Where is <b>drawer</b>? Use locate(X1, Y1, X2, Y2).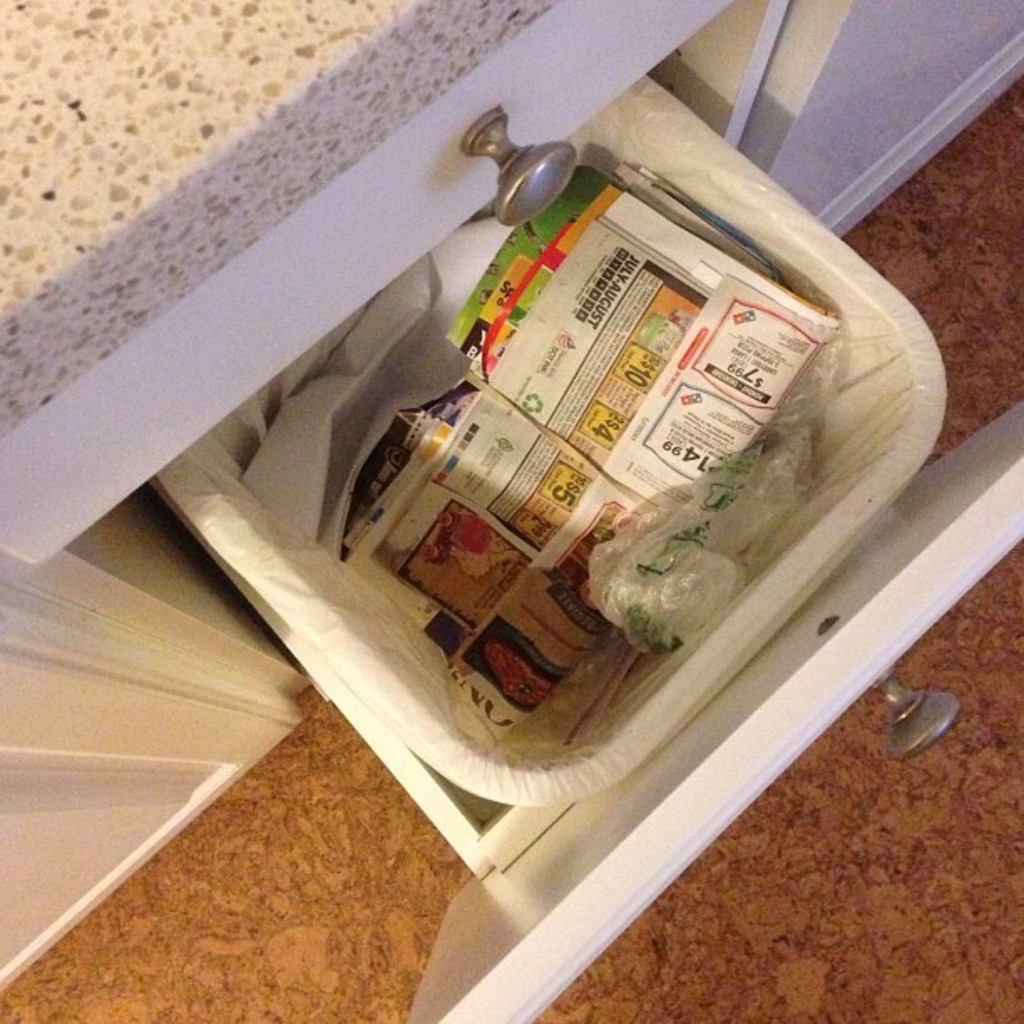
locate(0, 0, 733, 566).
